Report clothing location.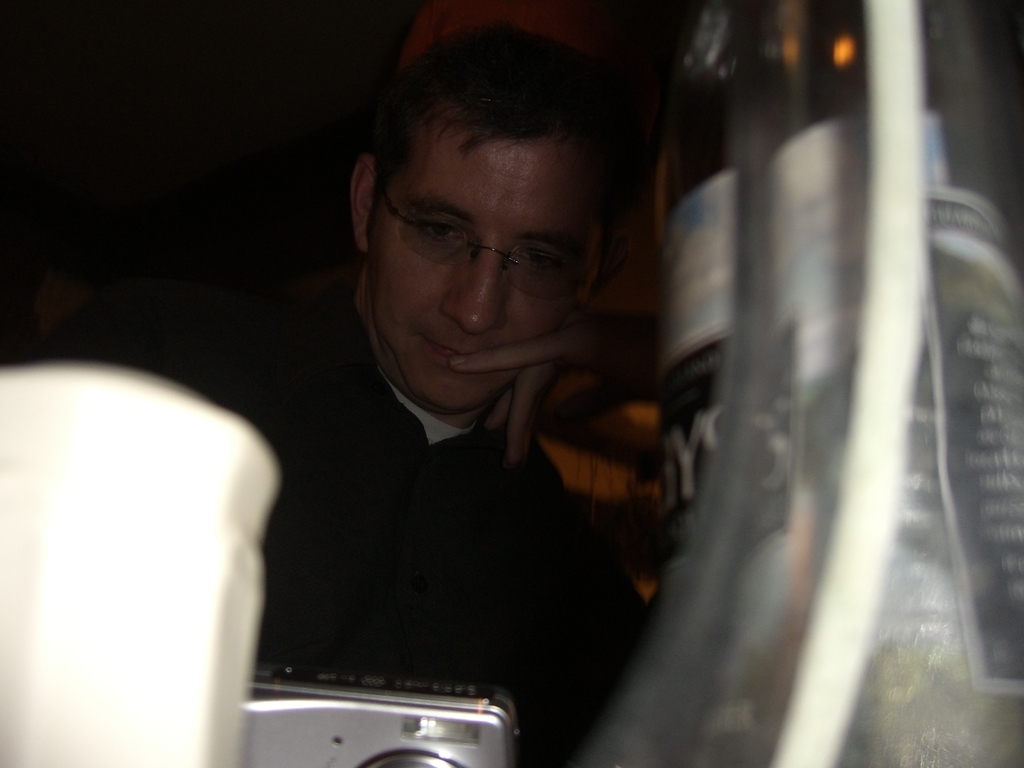
Report: detection(239, 271, 673, 724).
